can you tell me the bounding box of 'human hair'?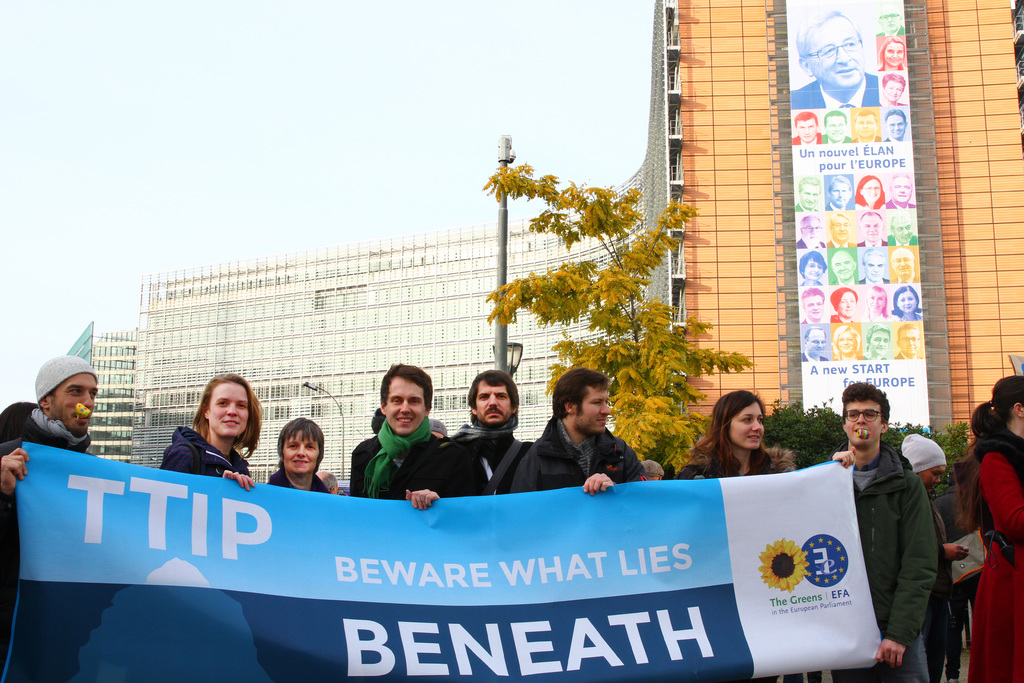
(858,213,883,228).
